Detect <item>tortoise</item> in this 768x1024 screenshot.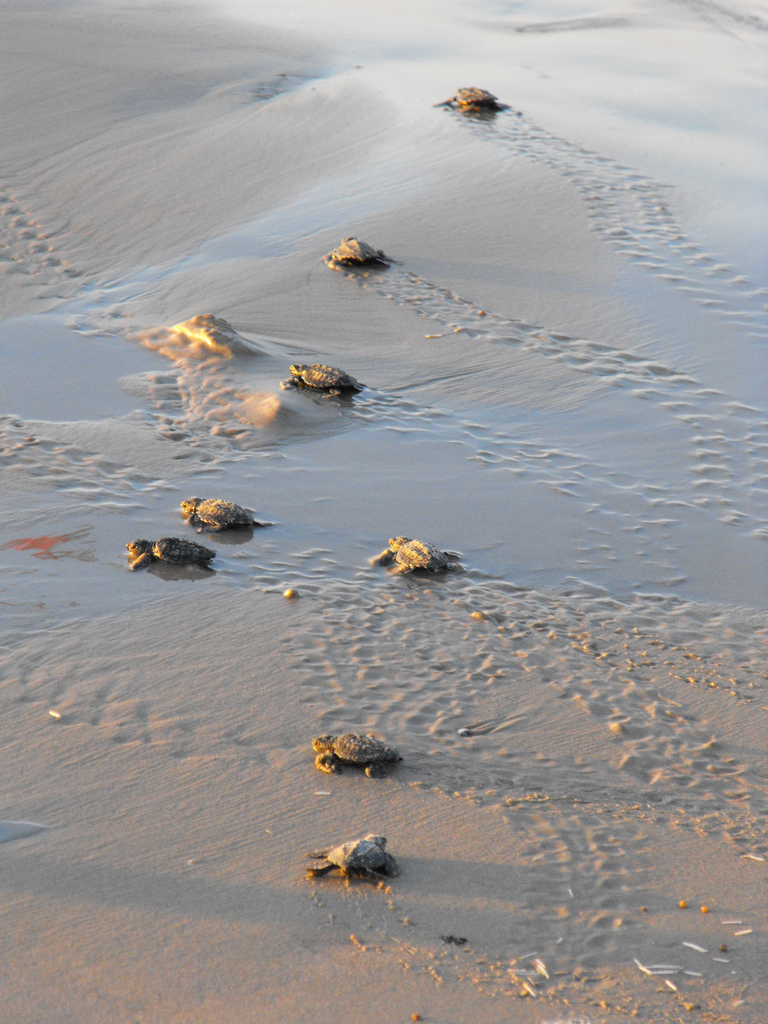
Detection: select_region(433, 80, 501, 114).
